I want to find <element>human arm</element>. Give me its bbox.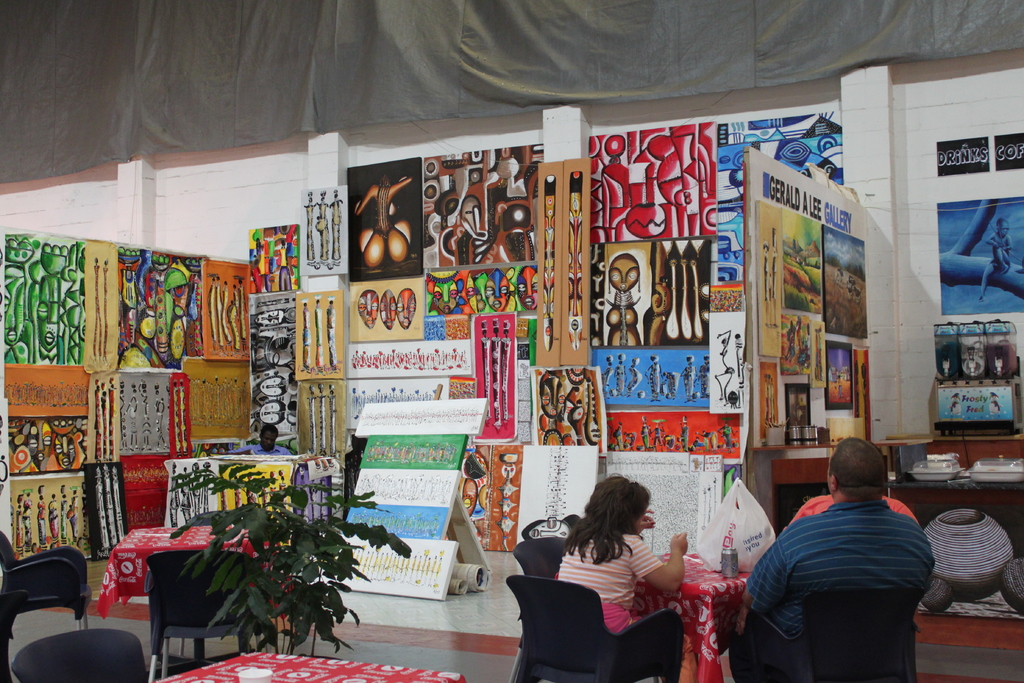
x1=900 y1=507 x2=917 y2=520.
